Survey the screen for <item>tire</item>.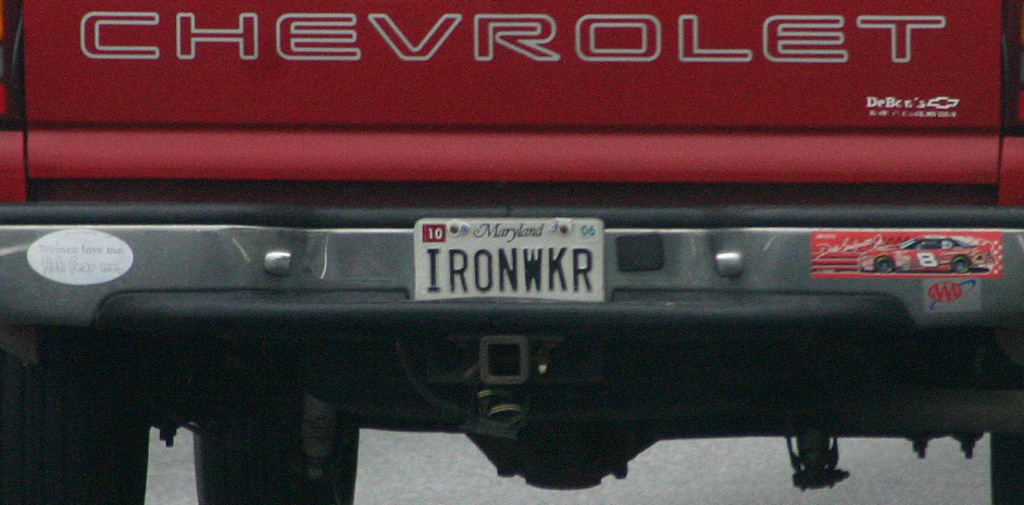
Survey found: {"x1": 989, "y1": 429, "x2": 1023, "y2": 504}.
